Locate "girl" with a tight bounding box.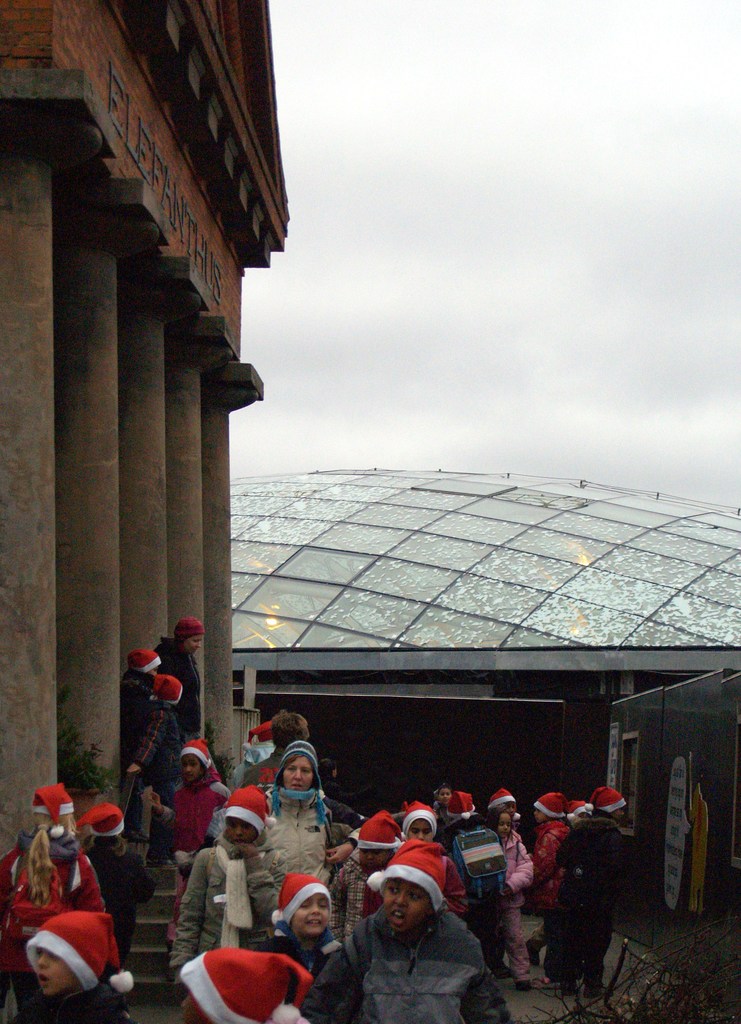
147,739,232,980.
